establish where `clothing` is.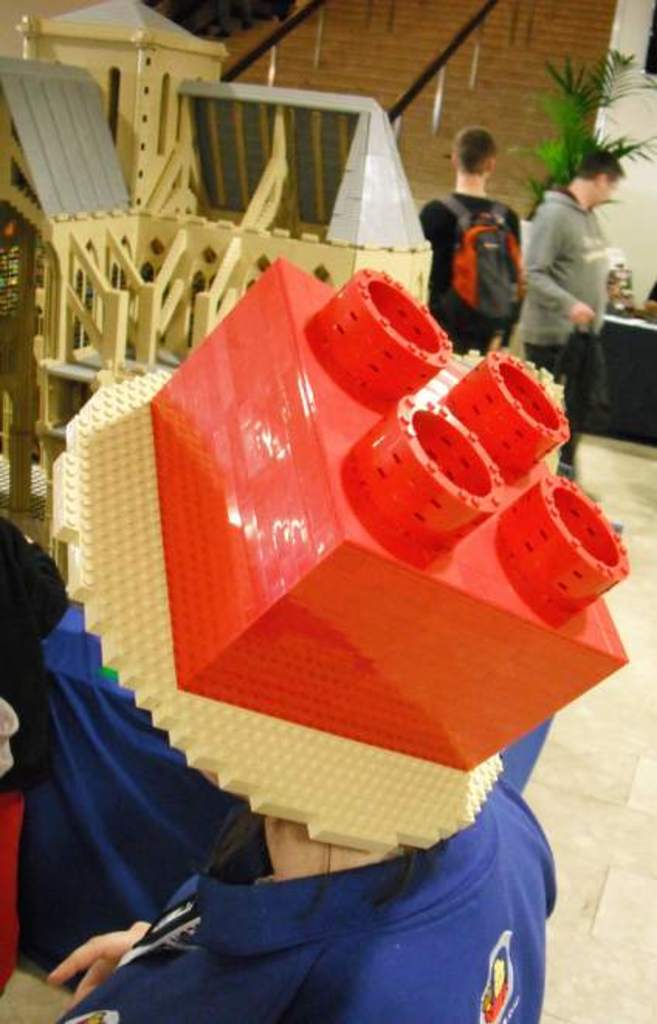
Established at x1=545, y1=178, x2=606, y2=468.
